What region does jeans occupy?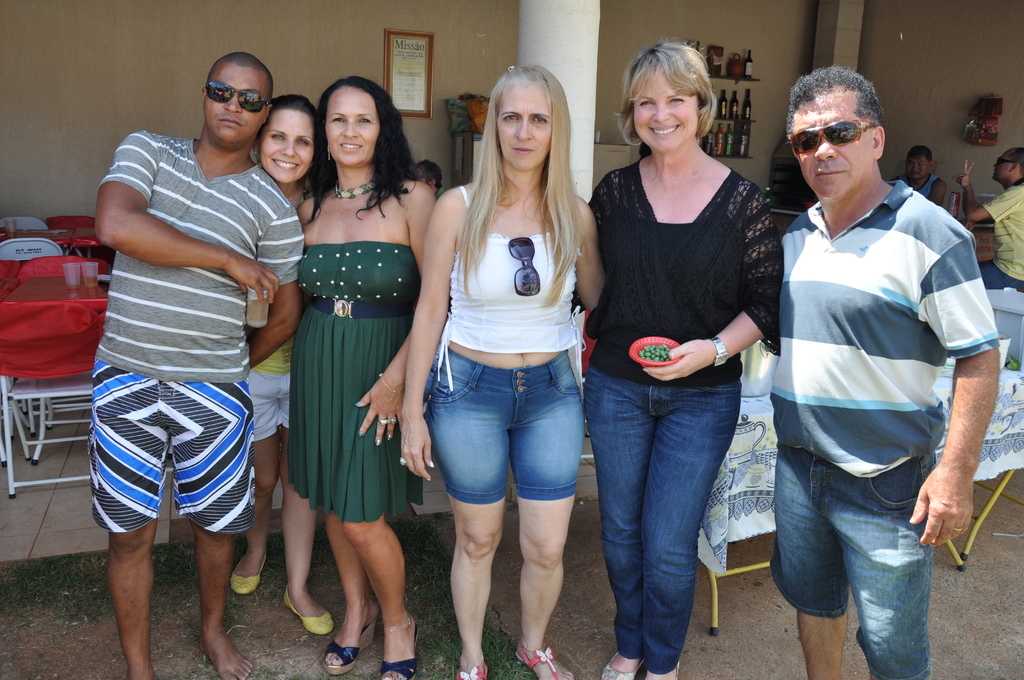
(768, 447, 959, 664).
